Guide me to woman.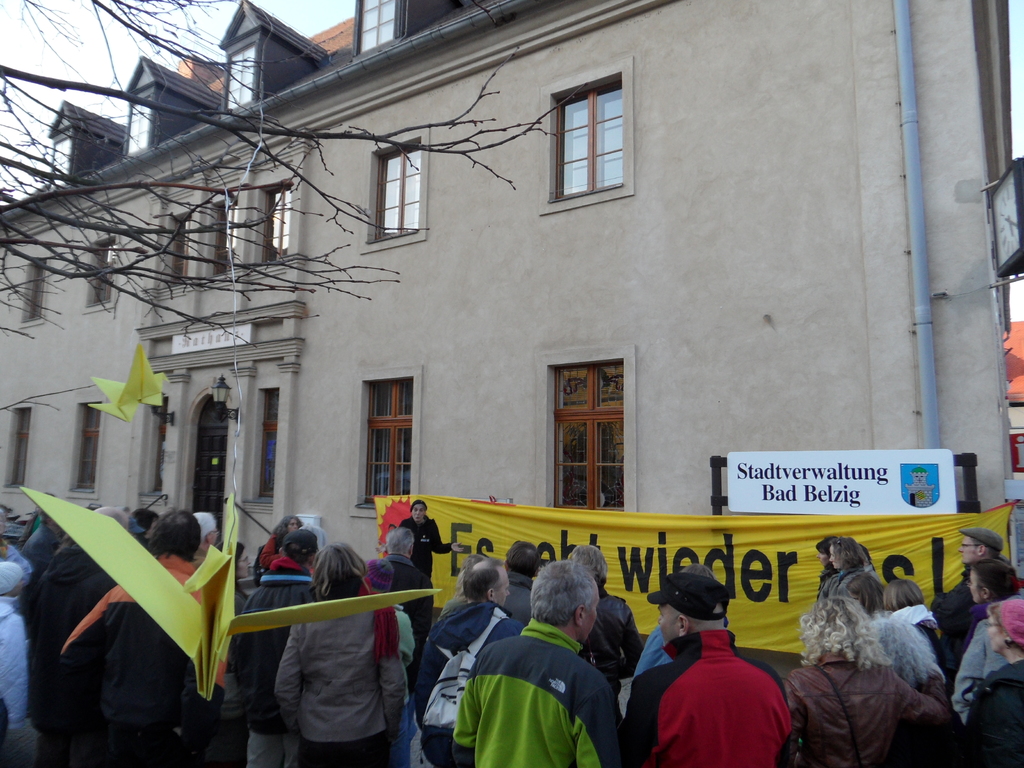
Guidance: crop(954, 598, 1023, 767).
